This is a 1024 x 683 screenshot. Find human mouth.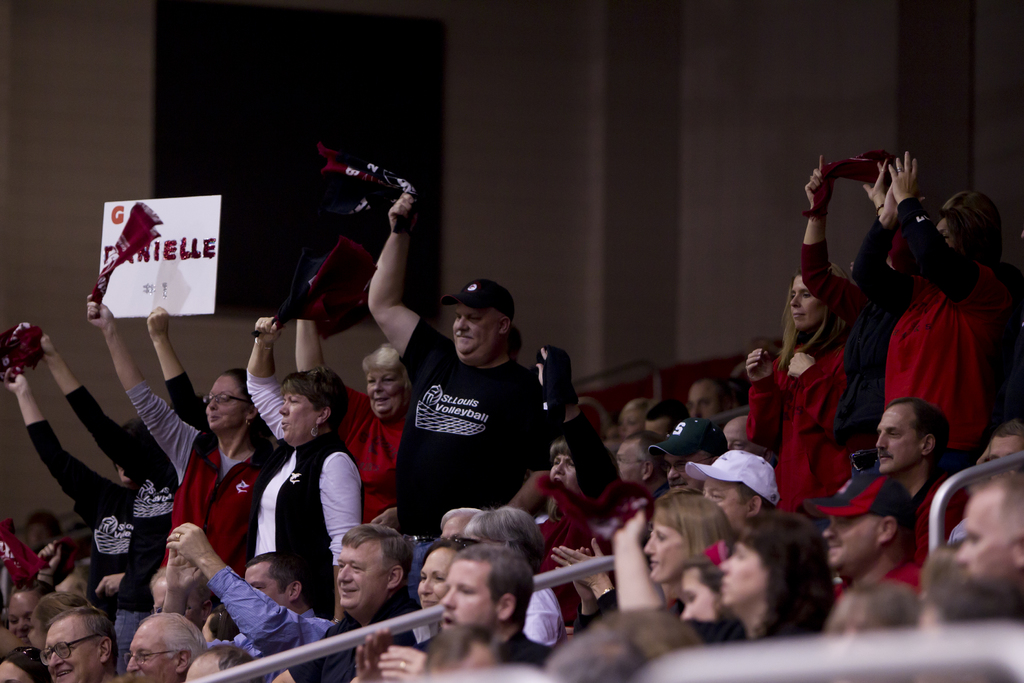
Bounding box: [left=130, top=675, right=144, bottom=682].
